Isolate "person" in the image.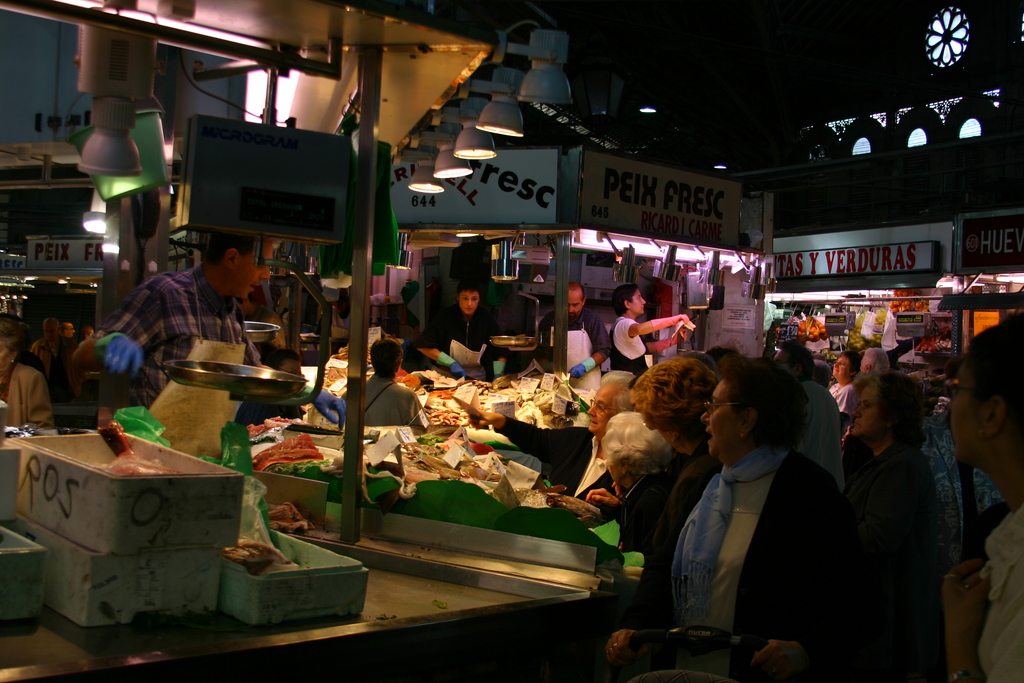
Isolated region: 538, 279, 611, 386.
